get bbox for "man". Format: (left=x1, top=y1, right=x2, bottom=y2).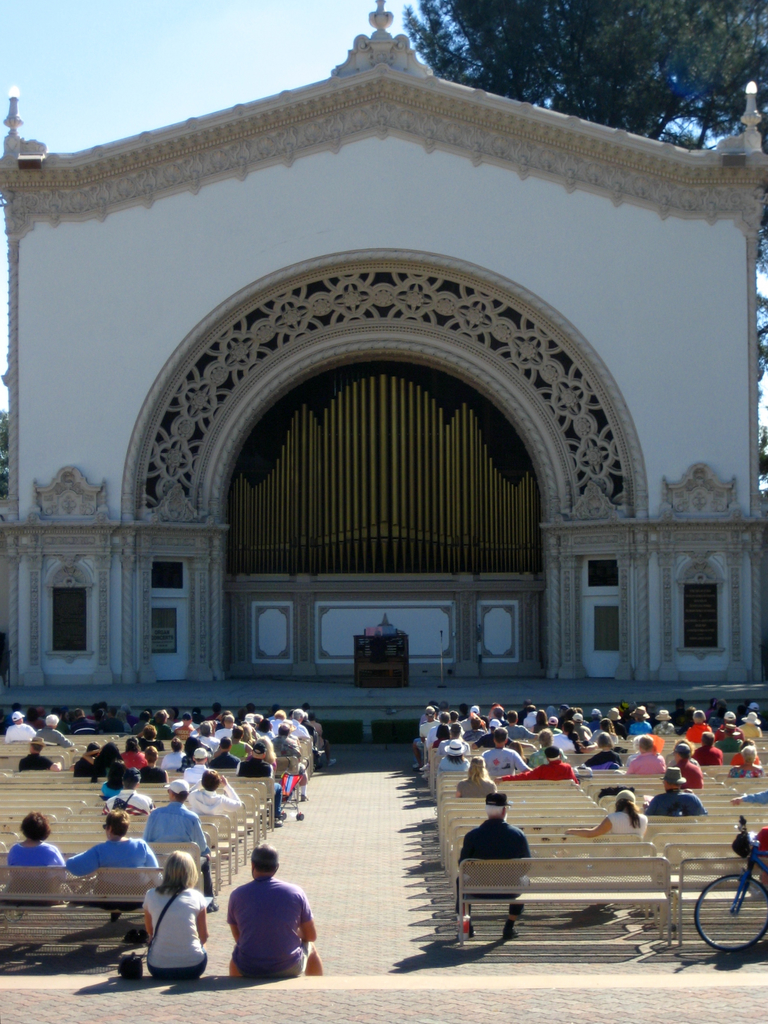
(left=452, top=792, right=531, bottom=940).
